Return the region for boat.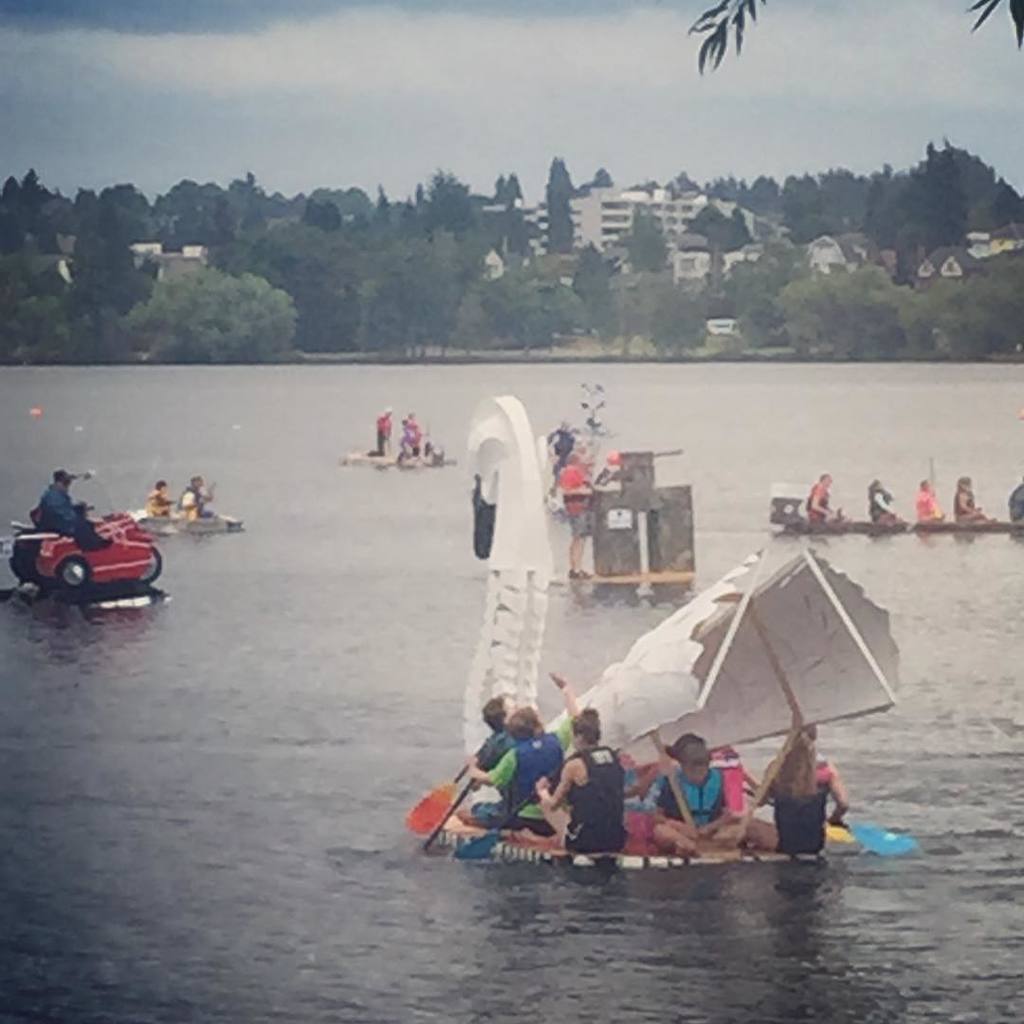
bbox(407, 379, 882, 891).
